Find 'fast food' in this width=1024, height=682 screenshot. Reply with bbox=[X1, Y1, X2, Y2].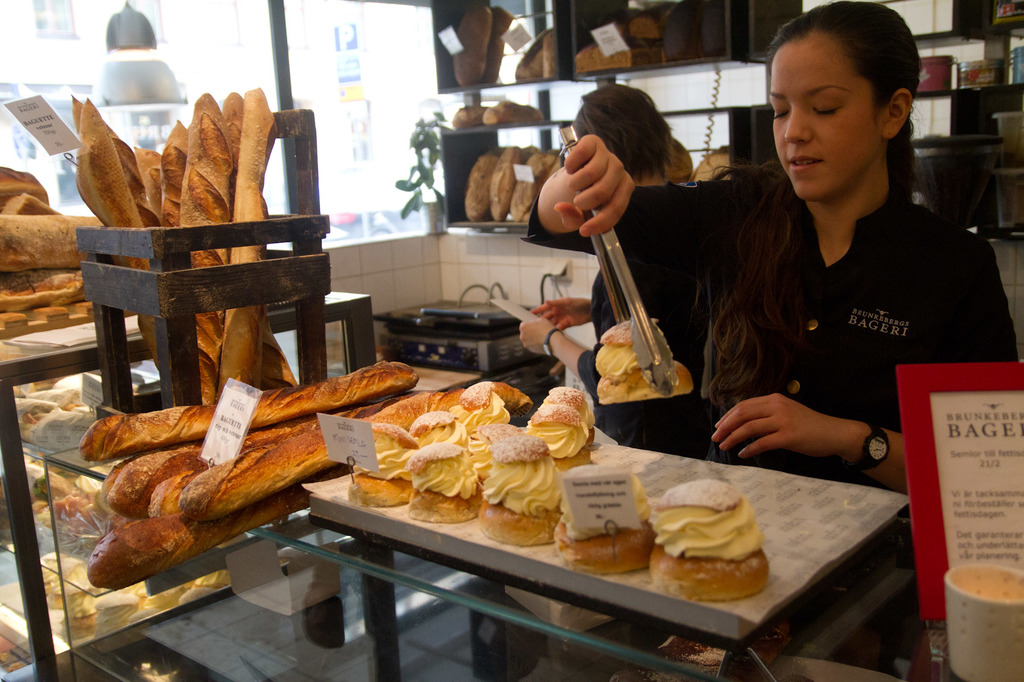
bbox=[110, 386, 409, 505].
